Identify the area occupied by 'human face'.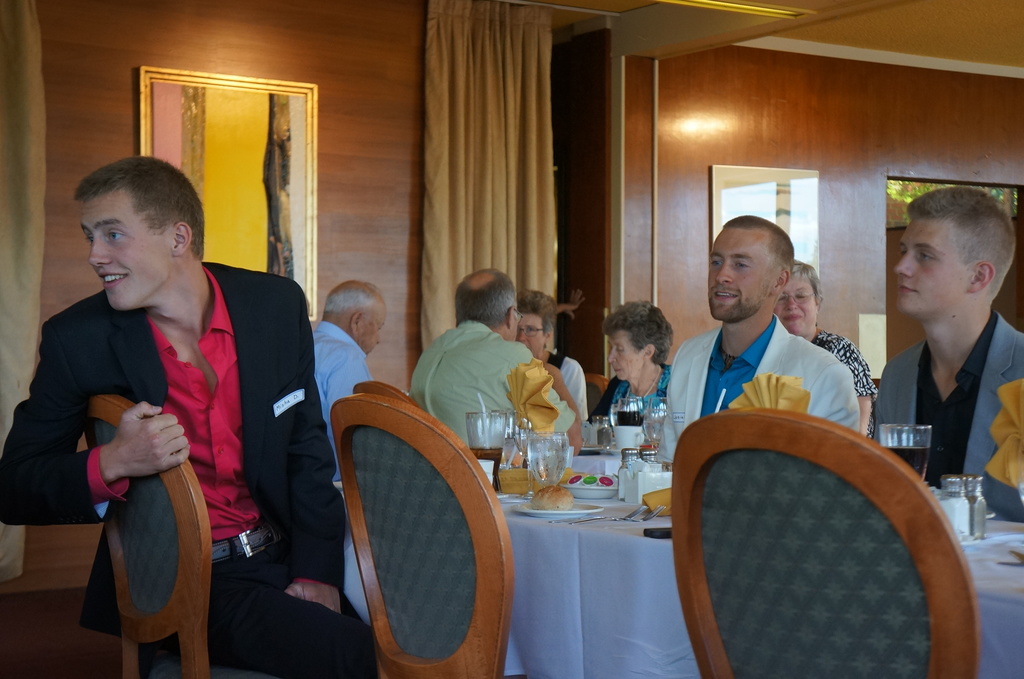
Area: Rect(609, 330, 643, 378).
